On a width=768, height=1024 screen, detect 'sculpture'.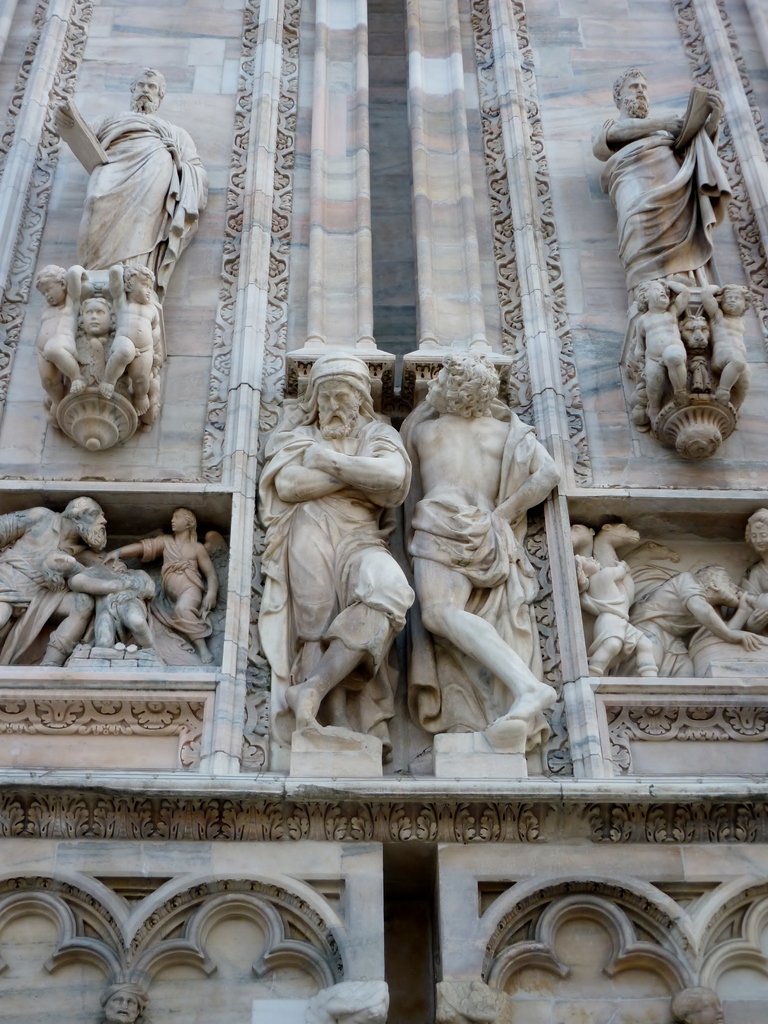
crop(254, 347, 419, 779).
